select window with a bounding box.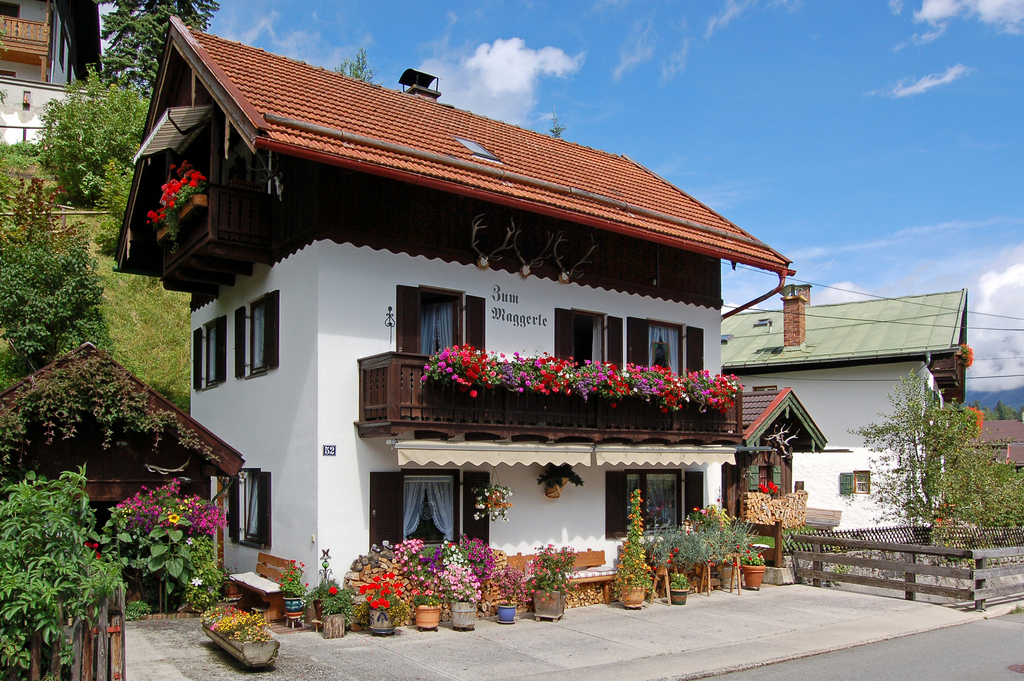
184/284/295/401.
